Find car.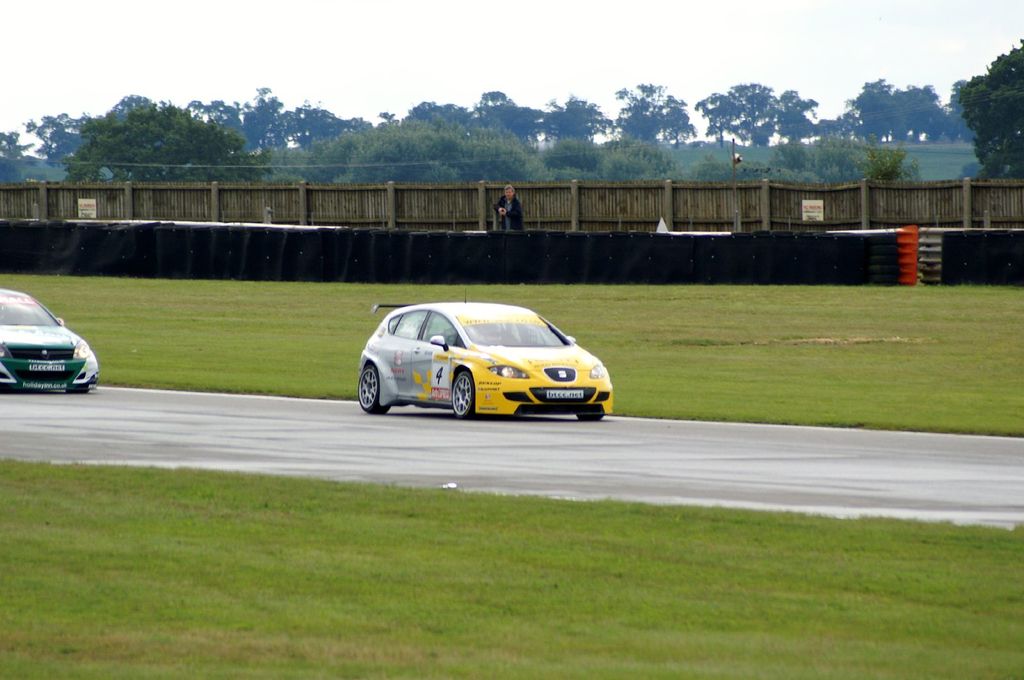
(left=0, top=289, right=98, bottom=396).
